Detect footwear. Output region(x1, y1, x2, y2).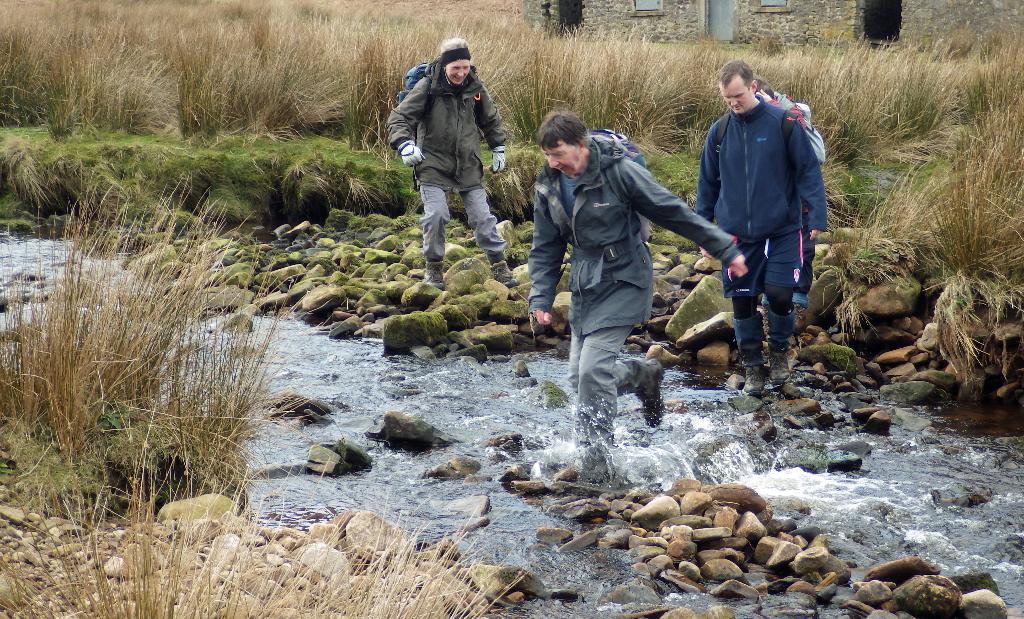
region(572, 449, 619, 495).
